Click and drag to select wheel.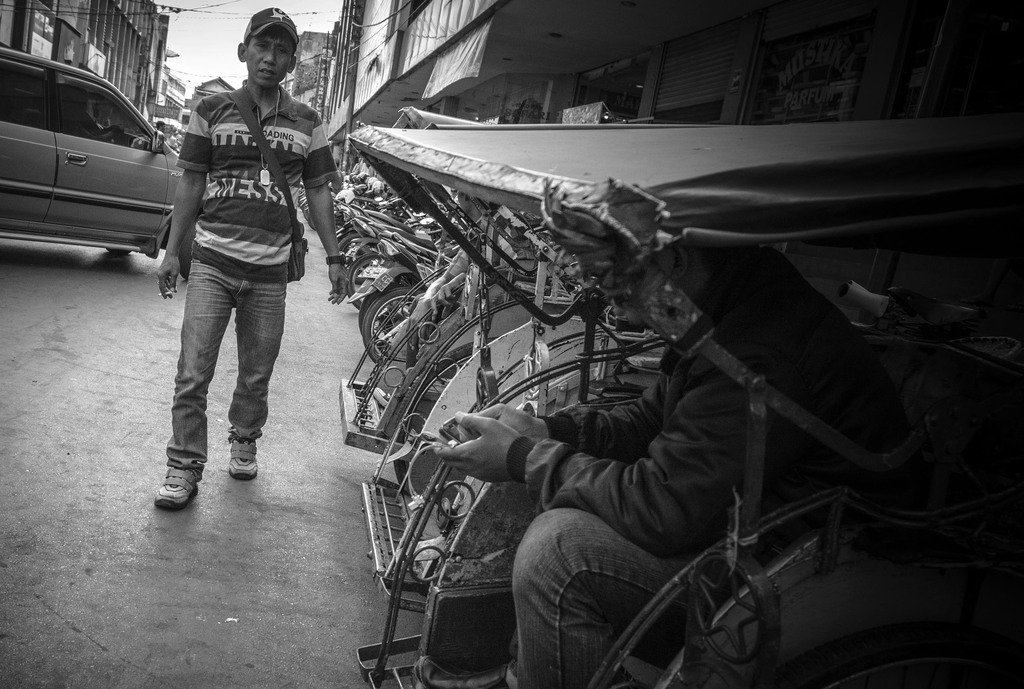
Selection: x1=345 y1=250 x2=388 y2=306.
